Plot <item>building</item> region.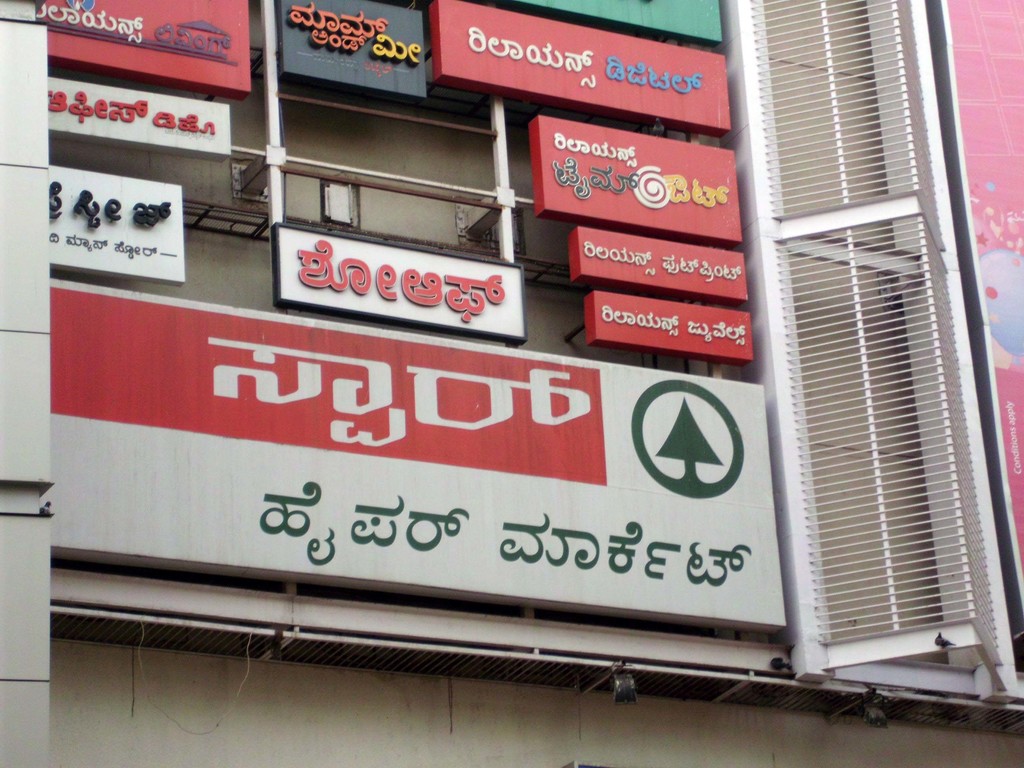
Plotted at <region>0, 0, 1023, 767</region>.
